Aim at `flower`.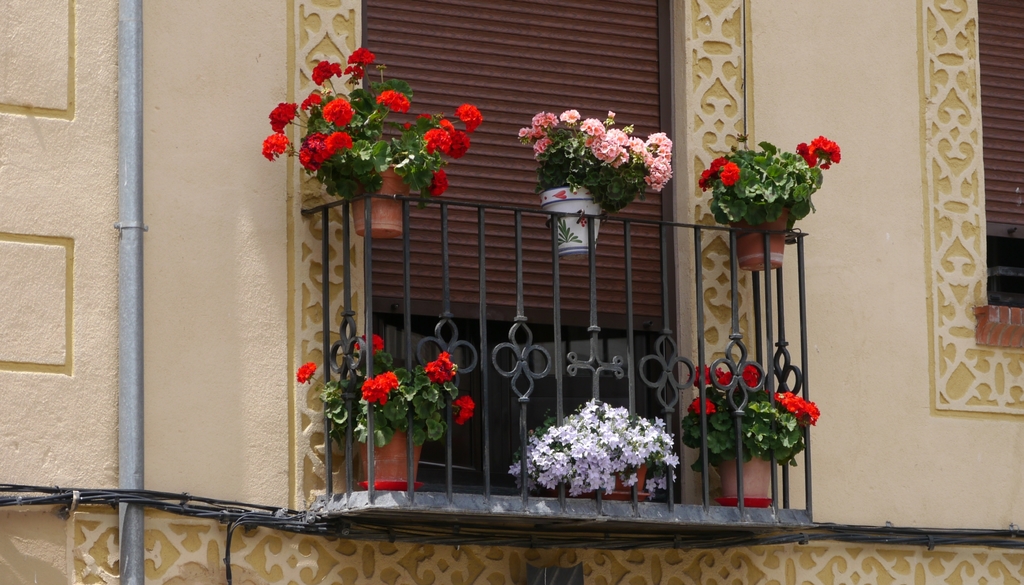
Aimed at left=298, top=362, right=317, bottom=387.
